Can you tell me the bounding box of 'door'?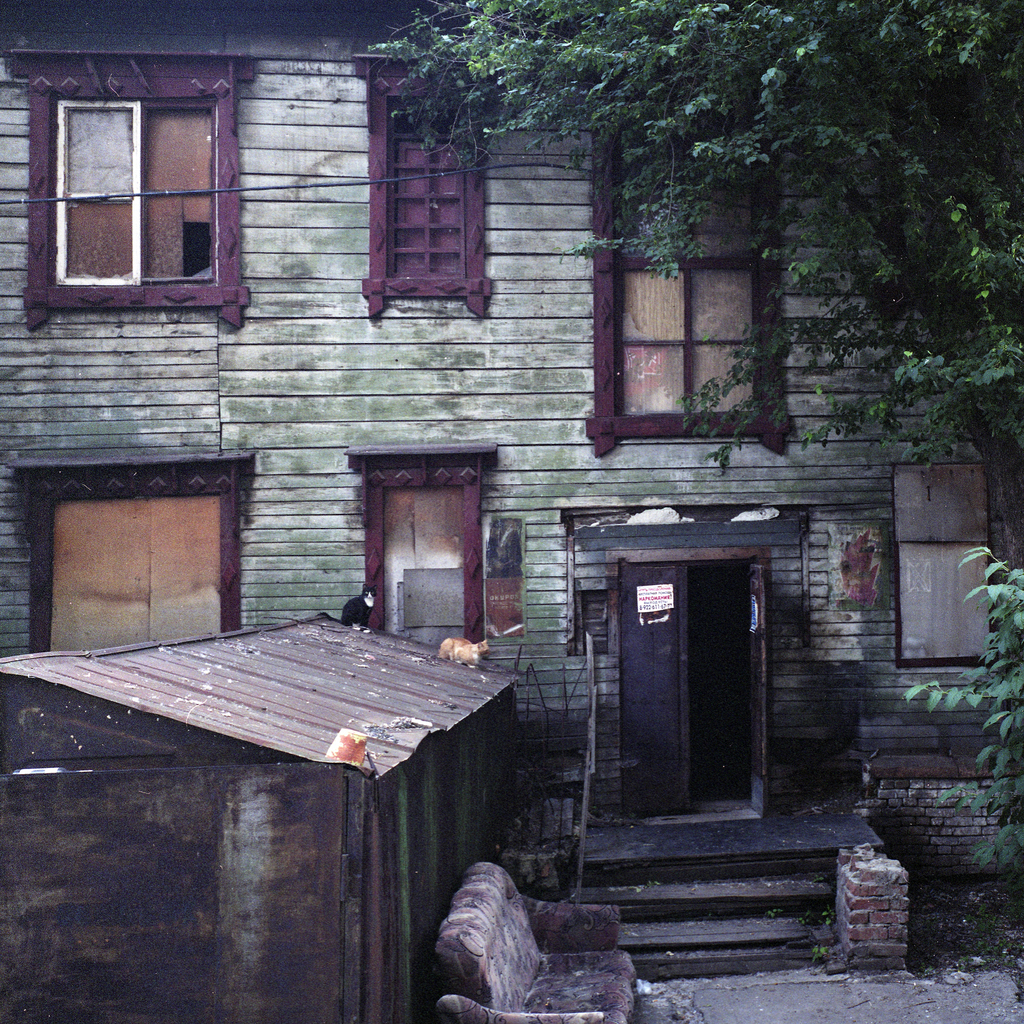
pyautogui.locateOnScreen(372, 476, 481, 666).
